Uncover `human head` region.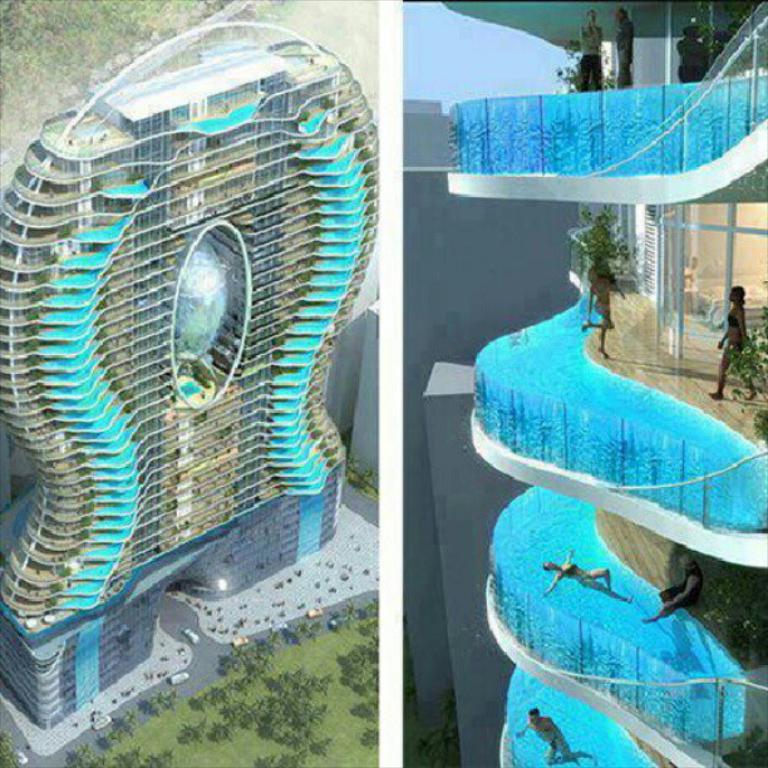
Uncovered: pyautogui.locateOnScreen(730, 285, 743, 301).
